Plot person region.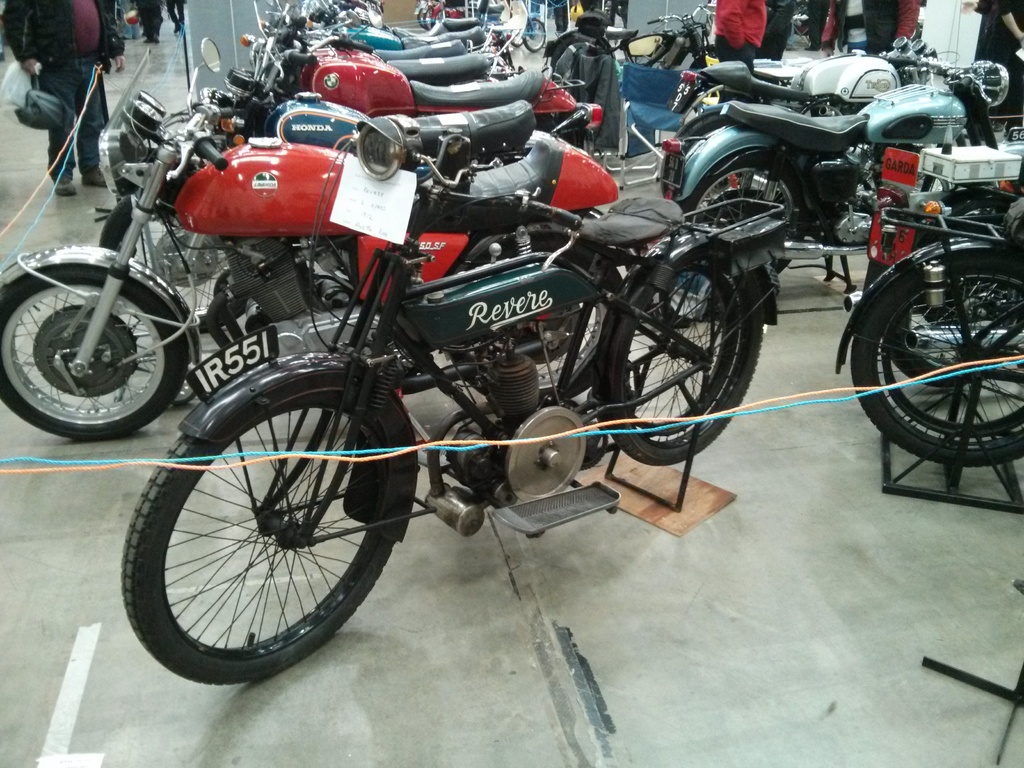
Plotted at [x1=0, y1=0, x2=124, y2=190].
